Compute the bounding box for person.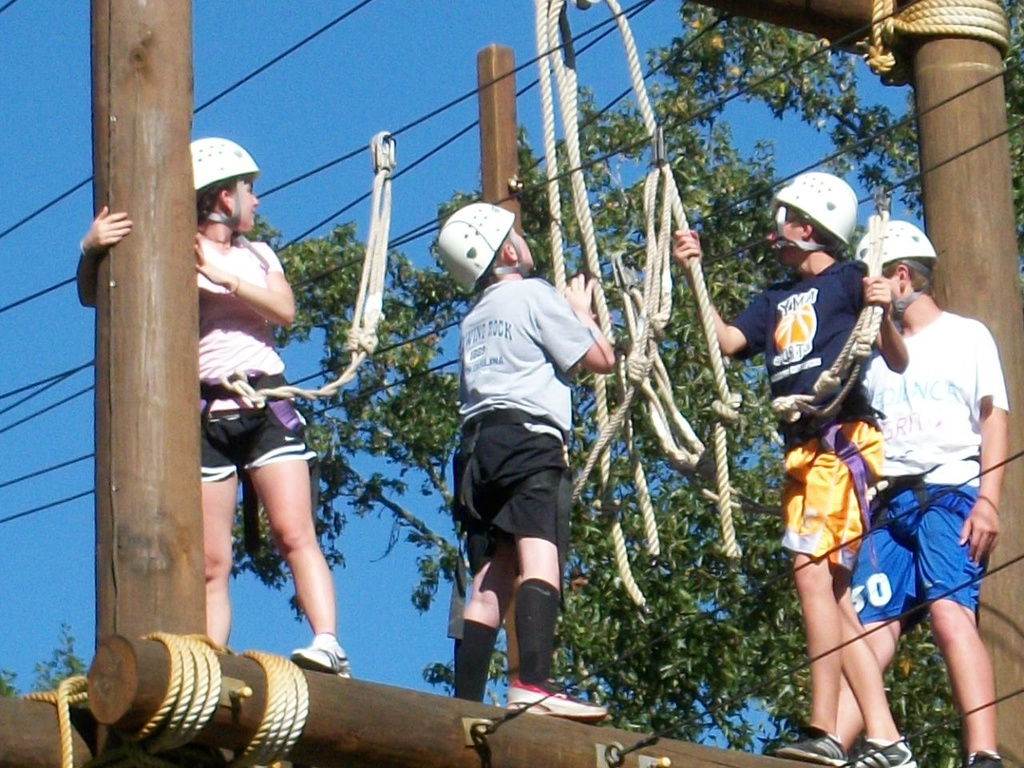
l=831, t=206, r=1020, b=767.
